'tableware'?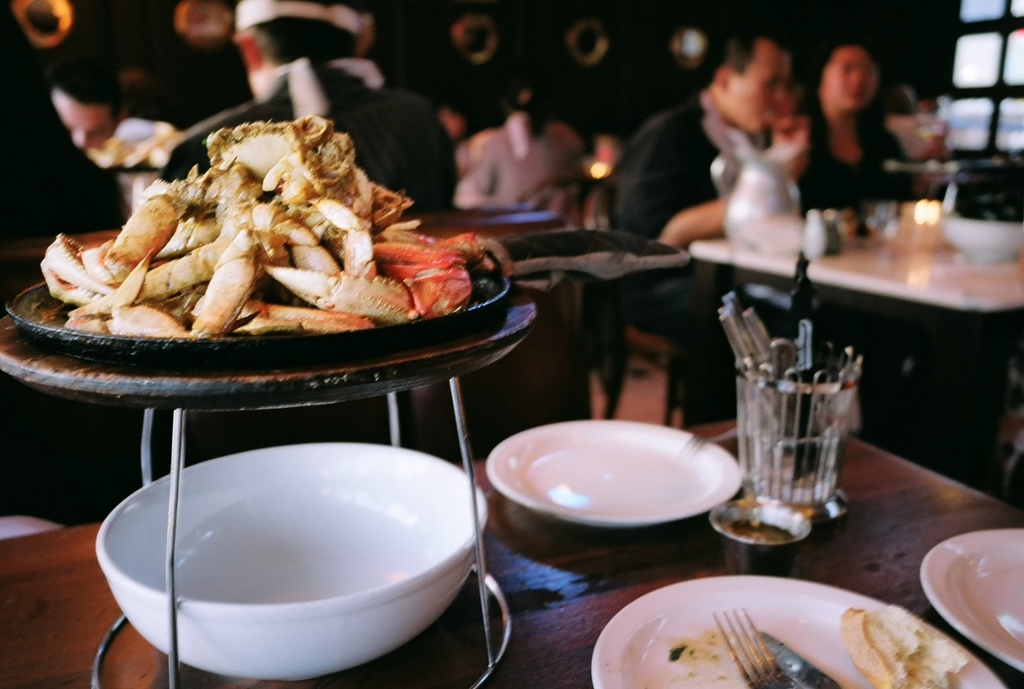
[left=922, top=536, right=1020, bottom=661]
